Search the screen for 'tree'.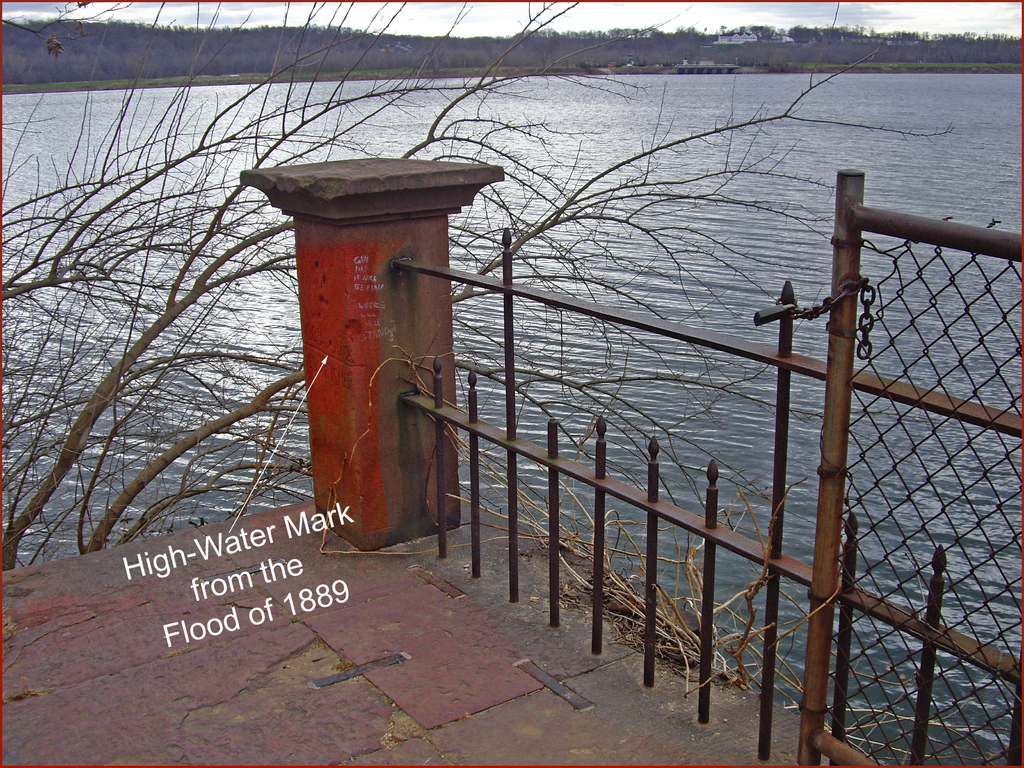
Found at box=[1, 0, 956, 570].
